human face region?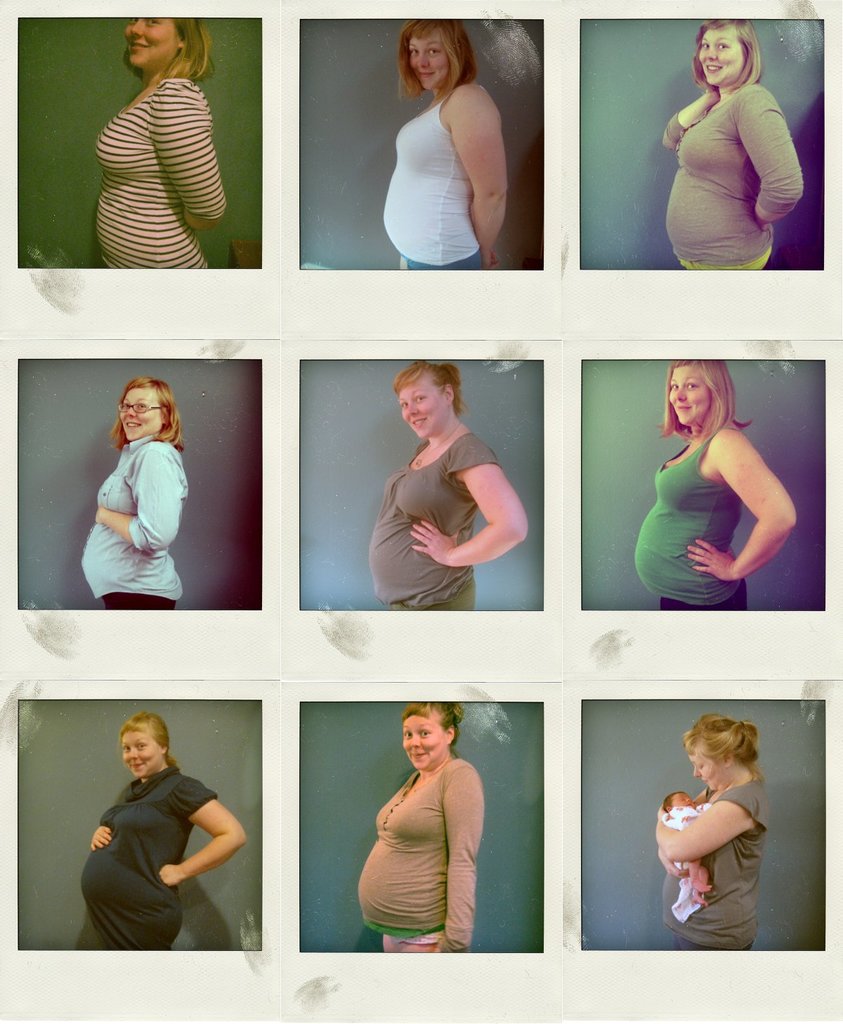
400 383 447 436
